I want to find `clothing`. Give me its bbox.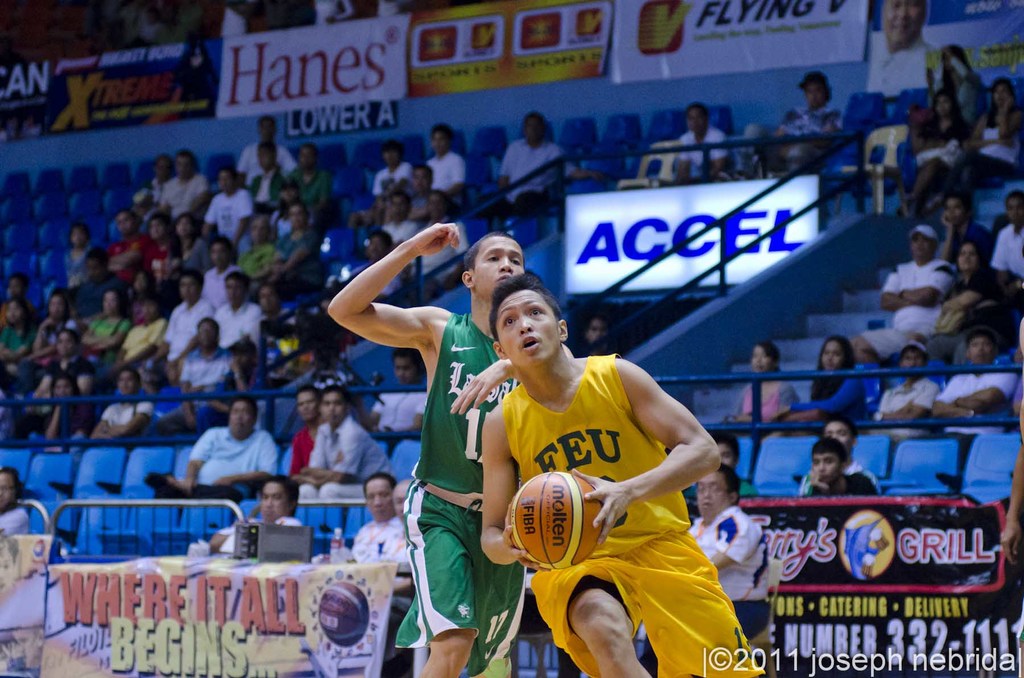
503,349,772,677.
